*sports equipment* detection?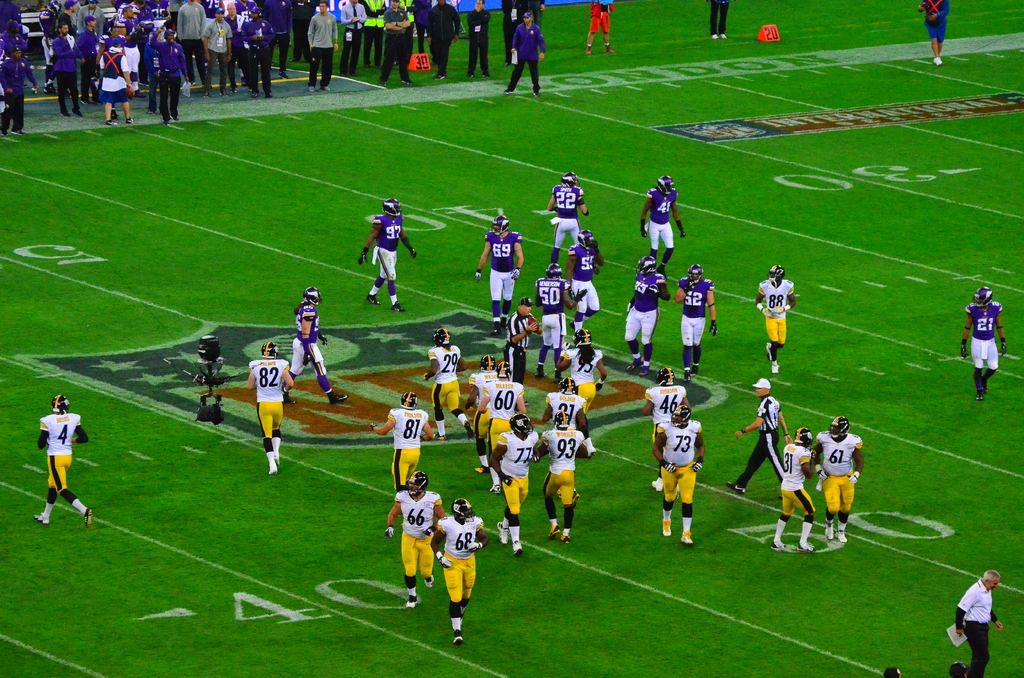
select_region(653, 177, 675, 194)
